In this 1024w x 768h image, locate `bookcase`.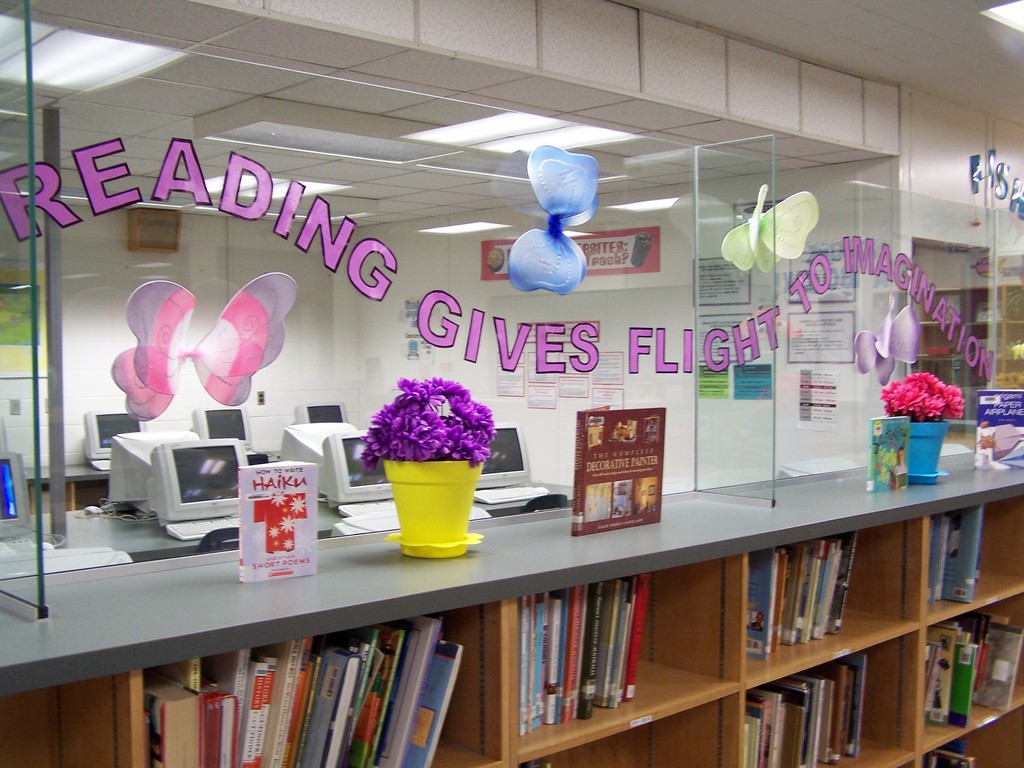
Bounding box: (0, 431, 1023, 767).
